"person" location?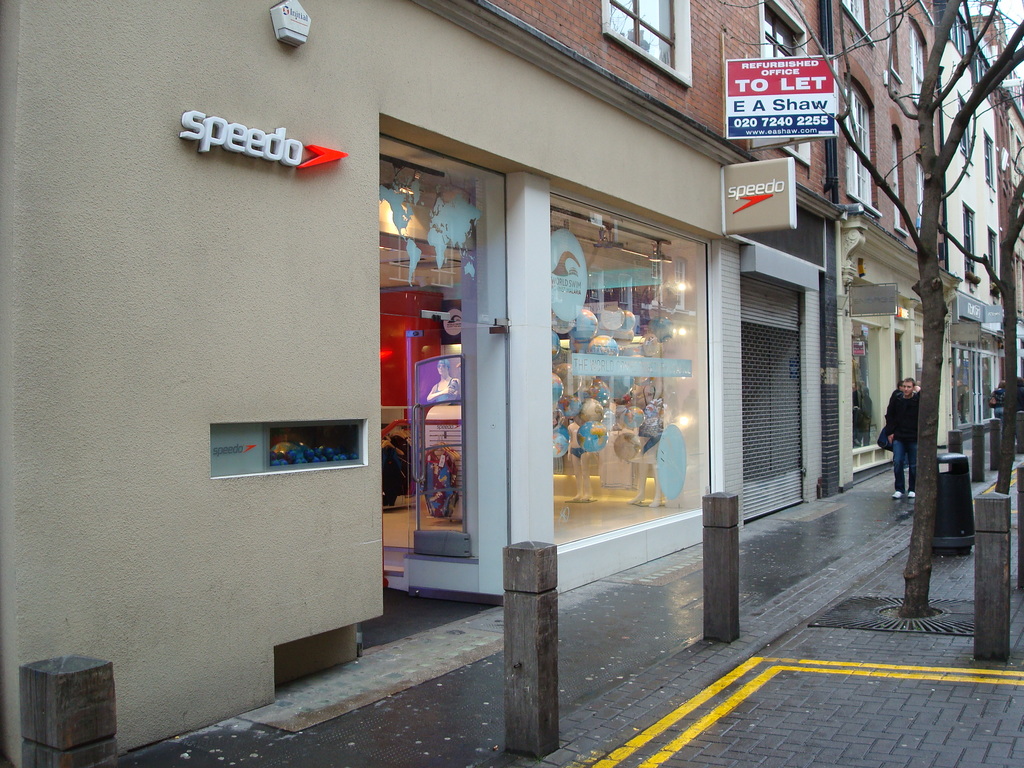
rect(888, 387, 916, 413)
